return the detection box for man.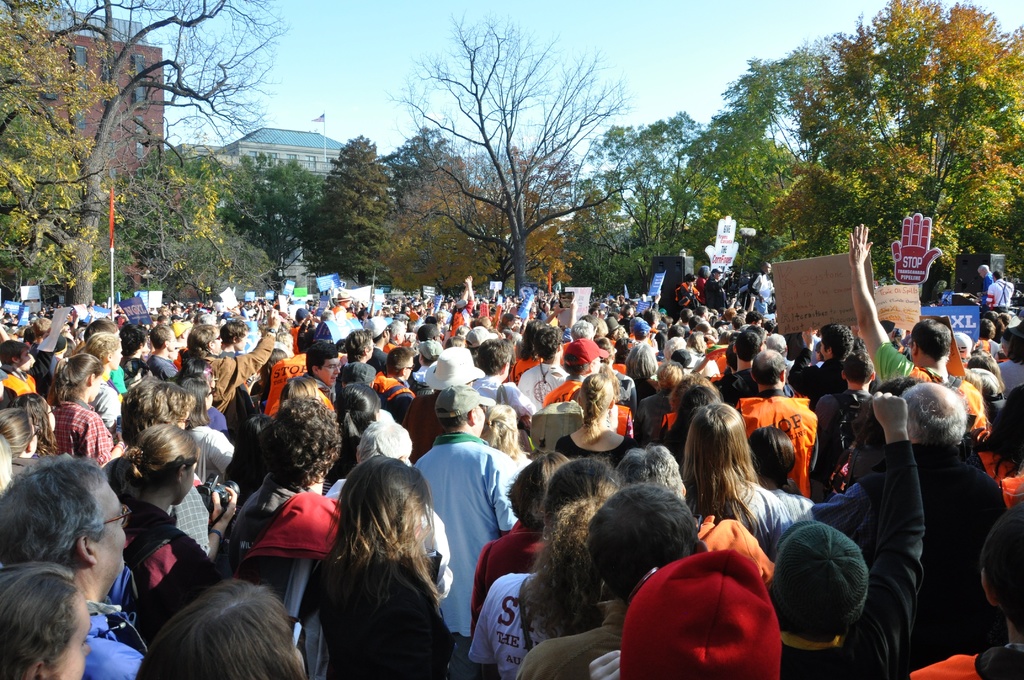
region(748, 262, 780, 316).
